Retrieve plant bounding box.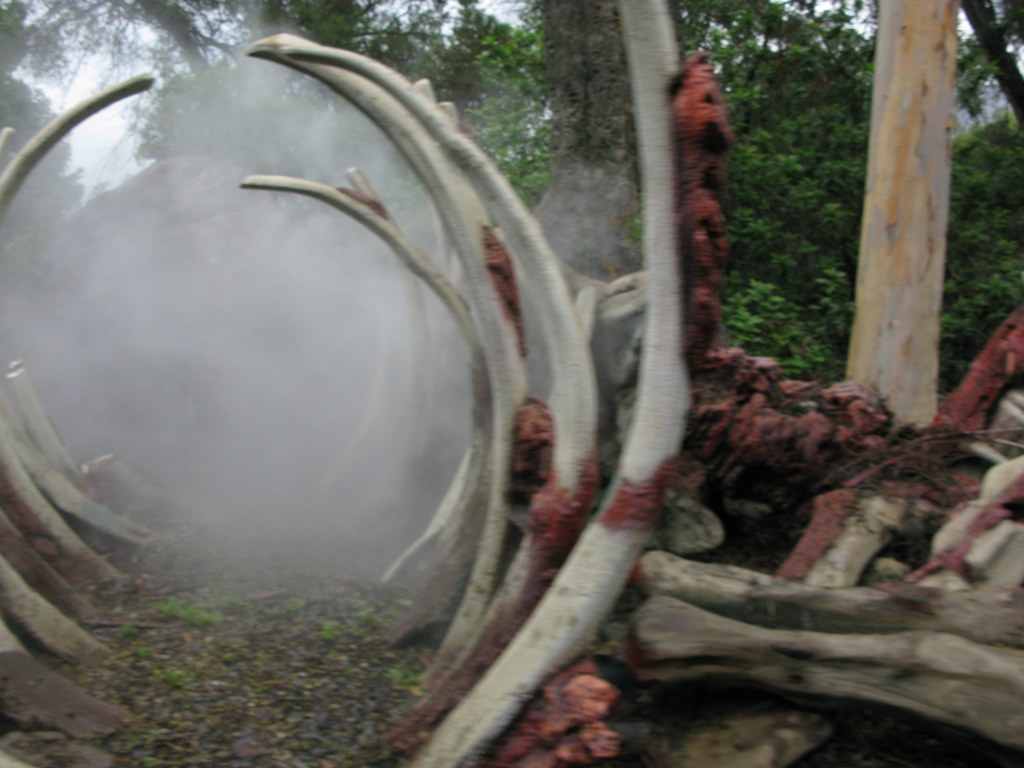
Bounding box: 387,666,412,693.
